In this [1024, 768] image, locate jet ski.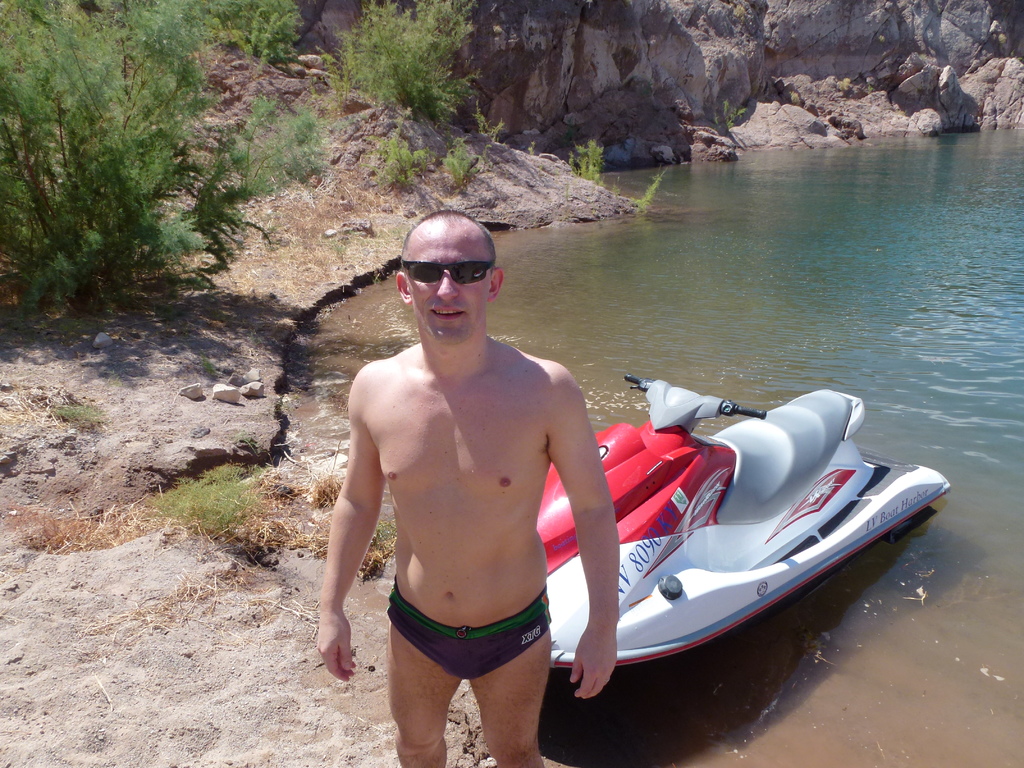
Bounding box: [x1=531, y1=371, x2=954, y2=669].
